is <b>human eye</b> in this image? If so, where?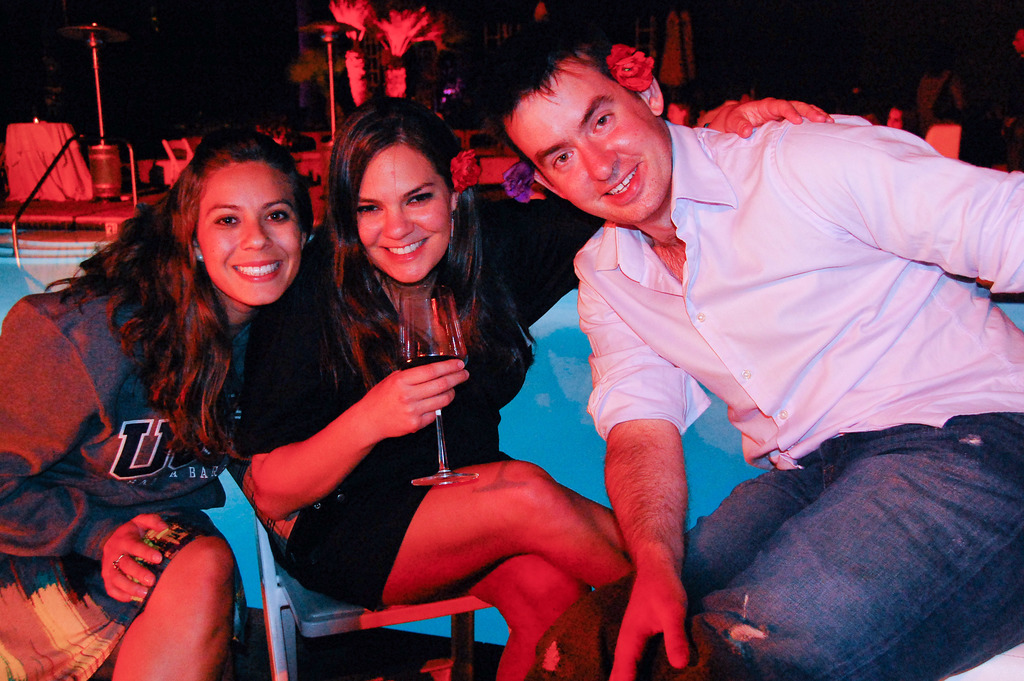
Yes, at rect(404, 188, 435, 209).
